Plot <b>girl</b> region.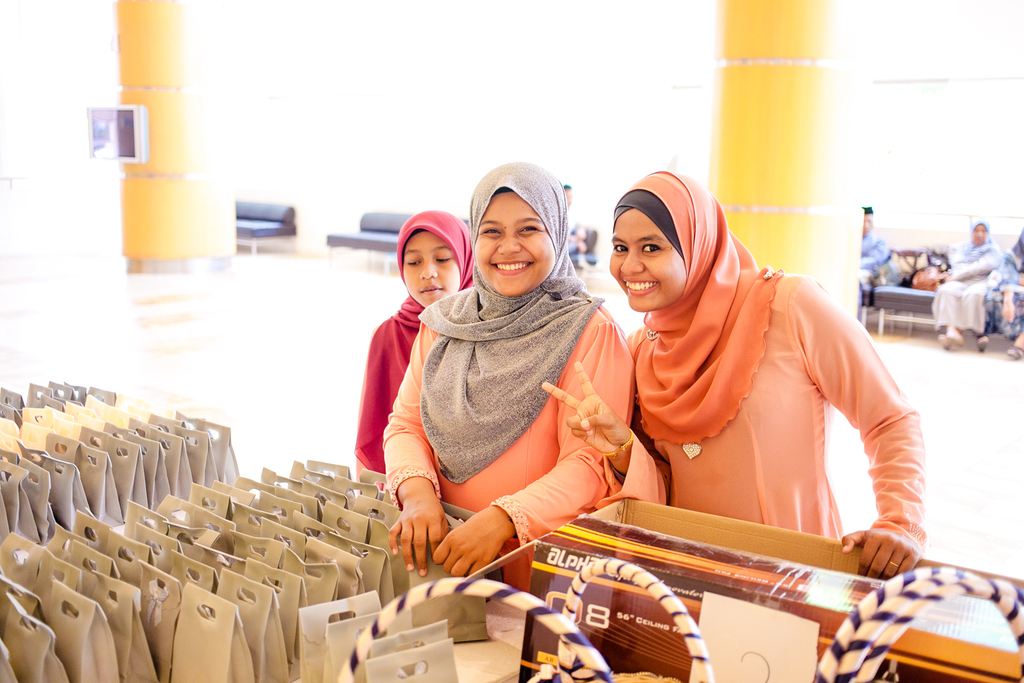
Plotted at detection(541, 167, 928, 583).
